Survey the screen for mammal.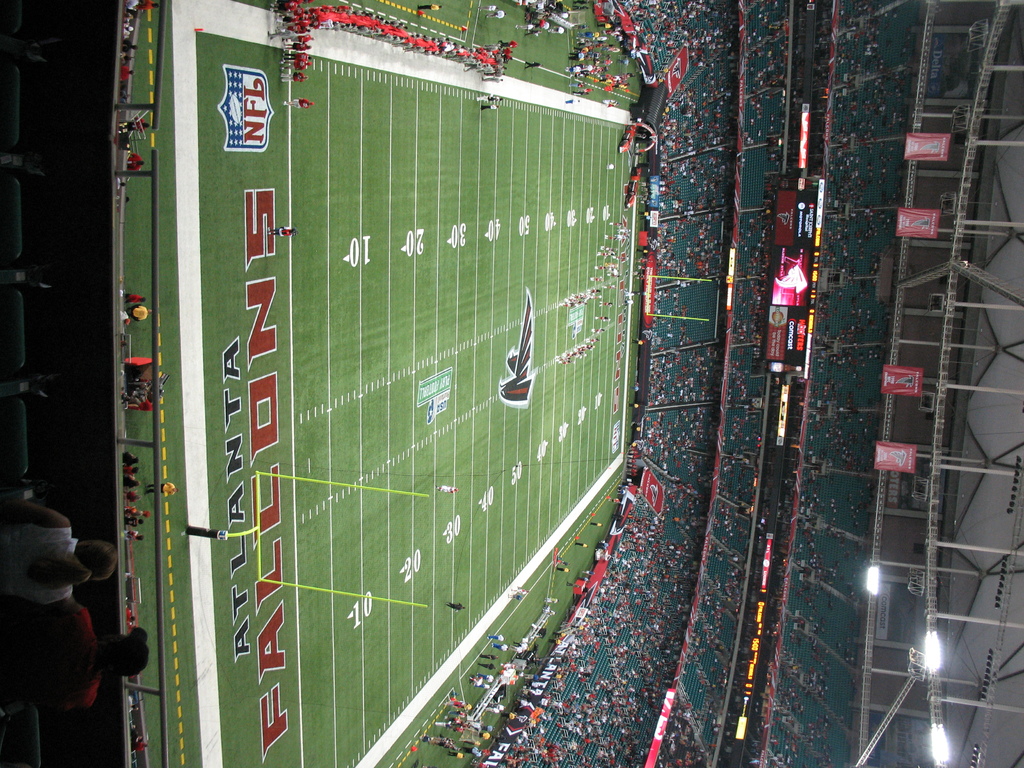
Survey found: {"x1": 0, "y1": 491, "x2": 116, "y2": 611}.
